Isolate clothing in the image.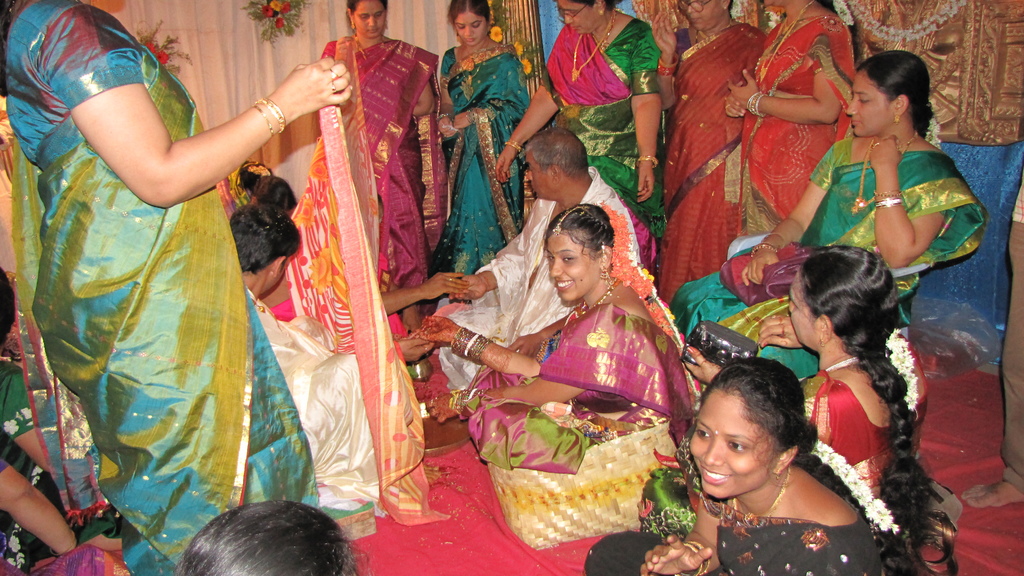
Isolated region: l=0, t=0, r=318, b=575.
